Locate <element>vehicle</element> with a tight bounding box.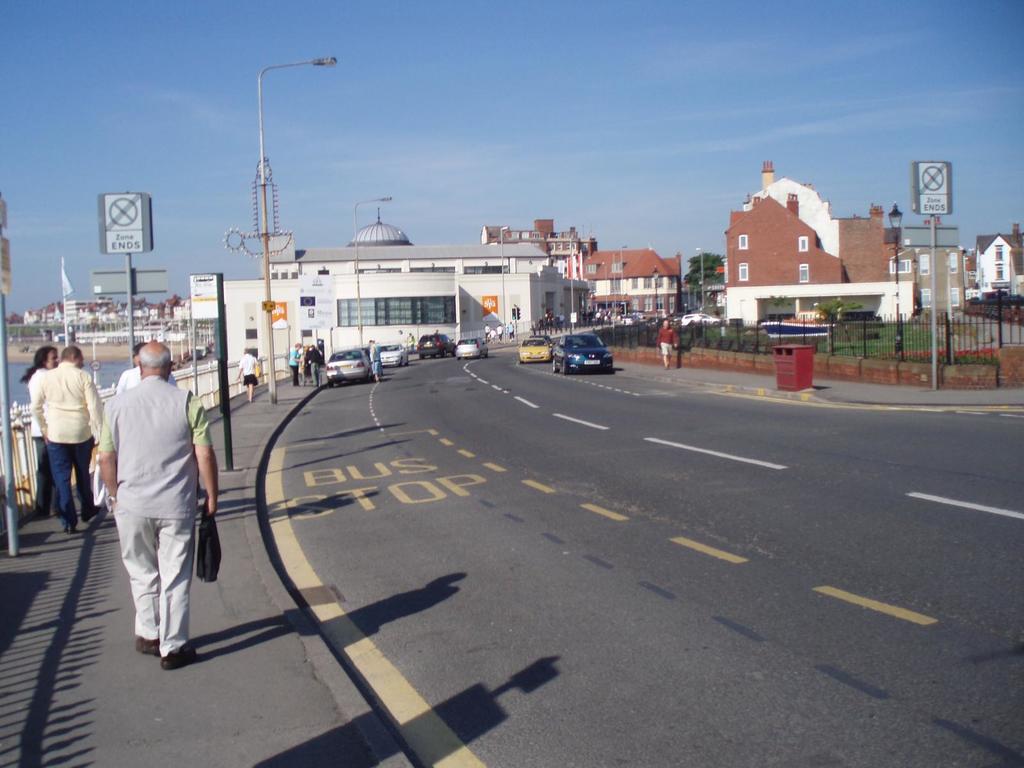
764, 309, 828, 337.
